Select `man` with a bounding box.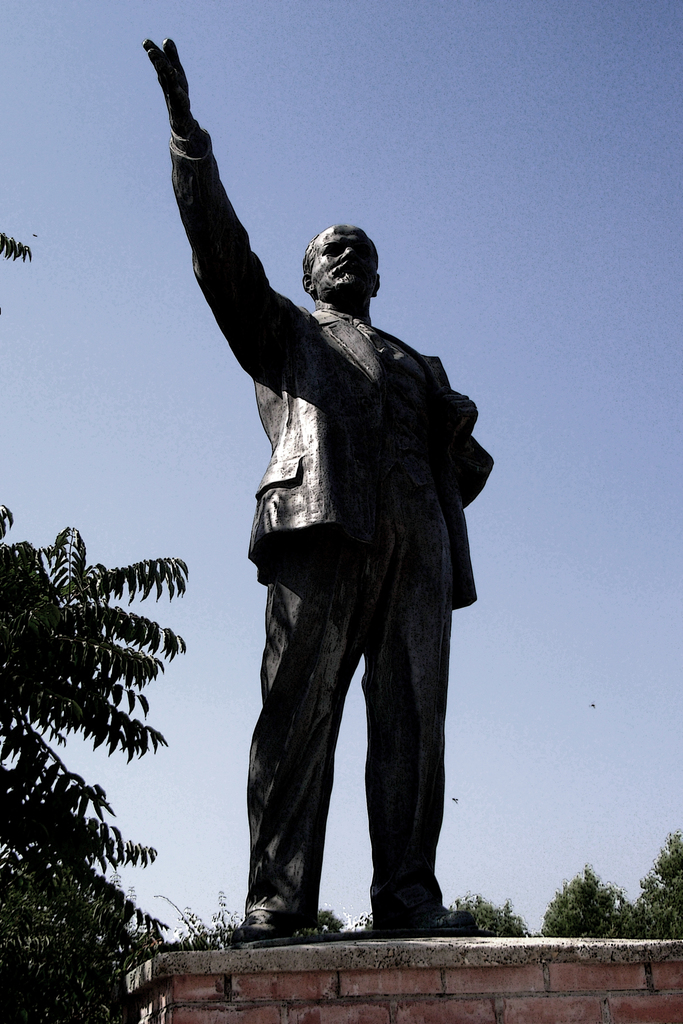
rect(128, 31, 504, 943).
